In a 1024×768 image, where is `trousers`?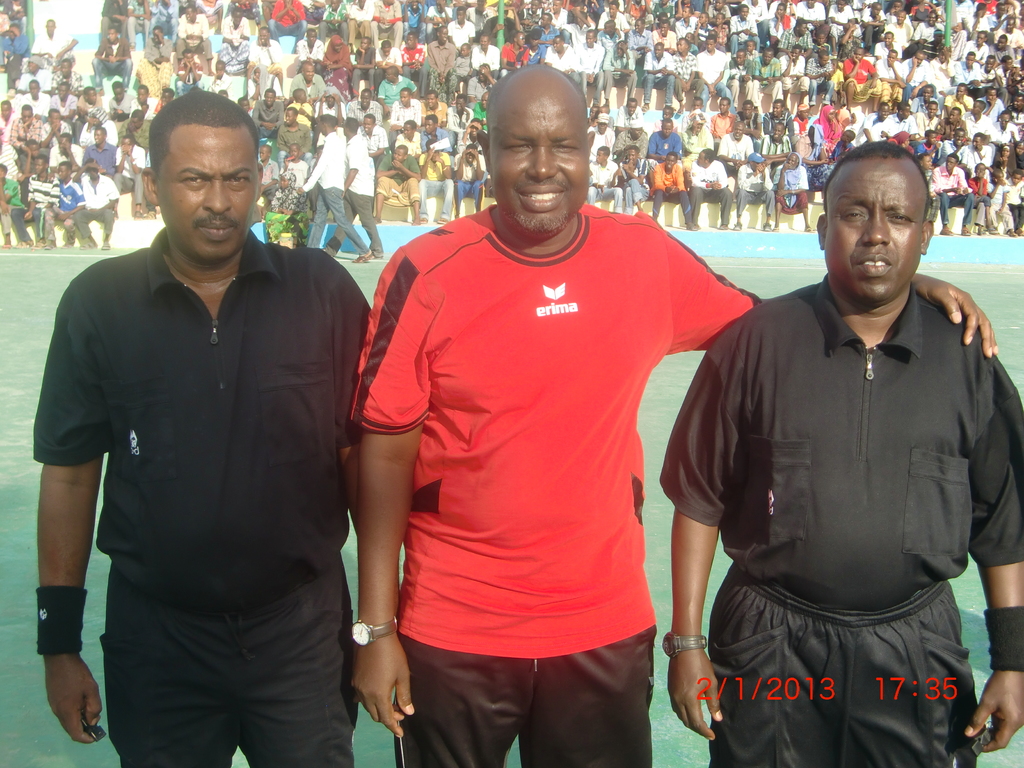
649/190/698/221.
